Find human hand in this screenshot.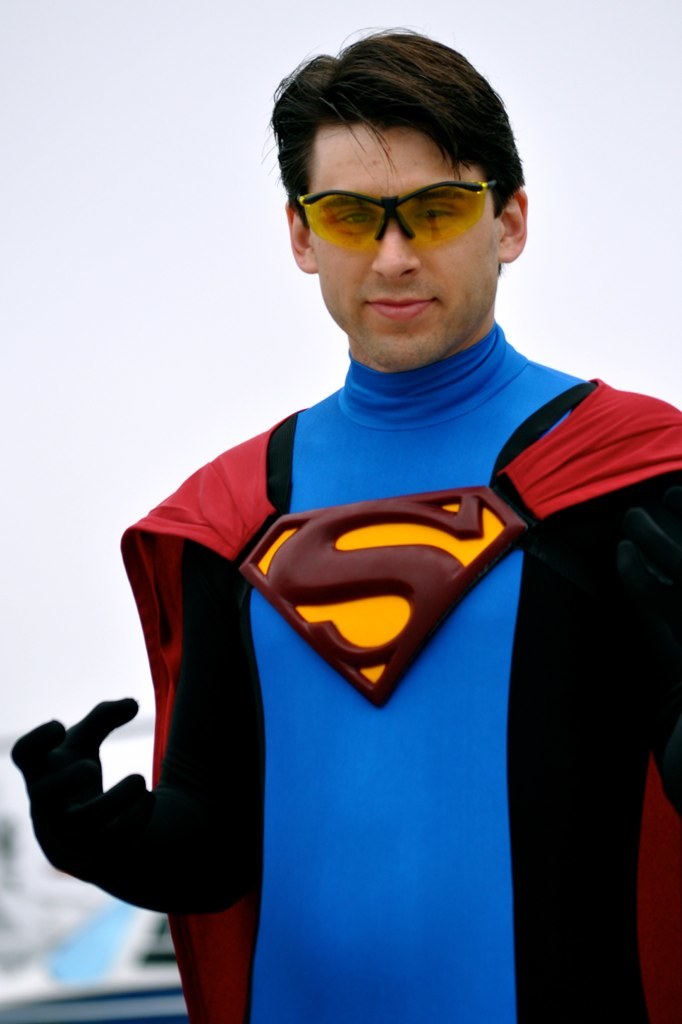
The bounding box for human hand is locate(19, 692, 168, 862).
